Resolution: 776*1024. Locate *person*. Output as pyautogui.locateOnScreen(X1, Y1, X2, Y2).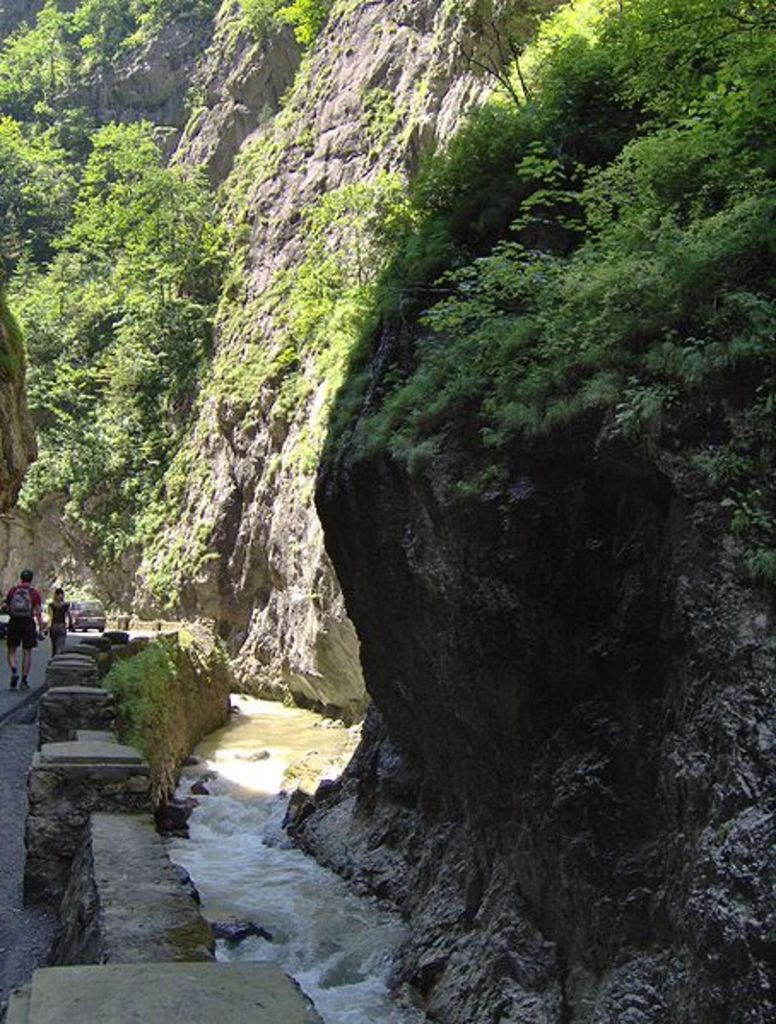
pyautogui.locateOnScreen(2, 569, 46, 689).
